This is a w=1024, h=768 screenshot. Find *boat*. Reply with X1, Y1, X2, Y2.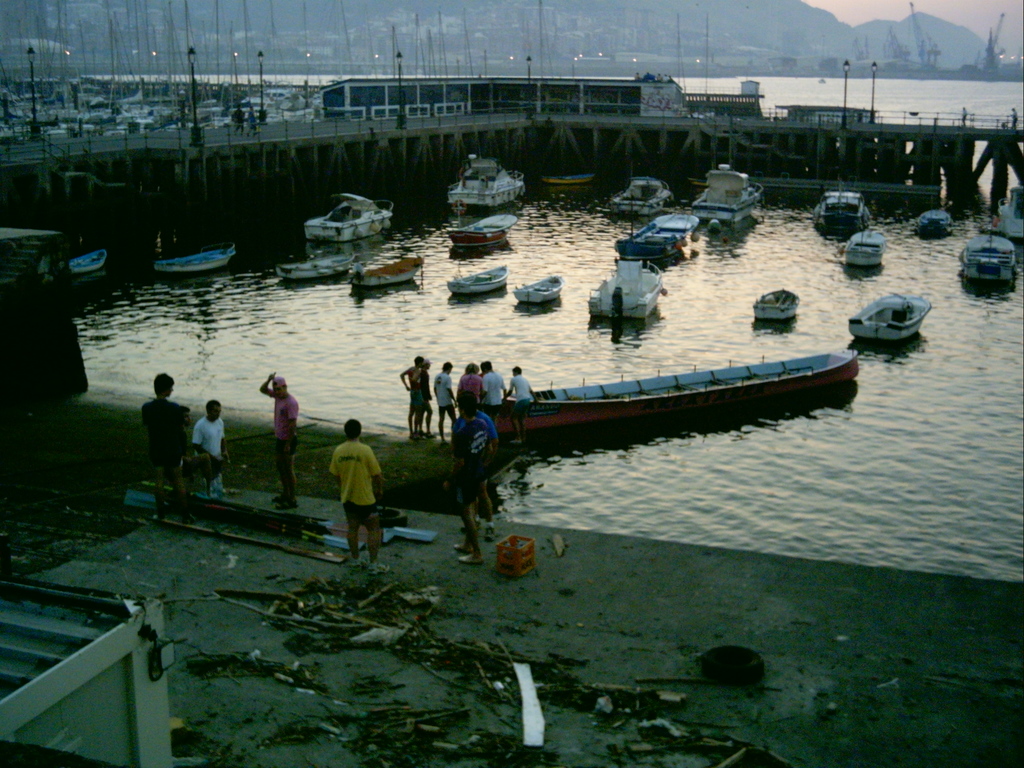
276, 252, 361, 279.
